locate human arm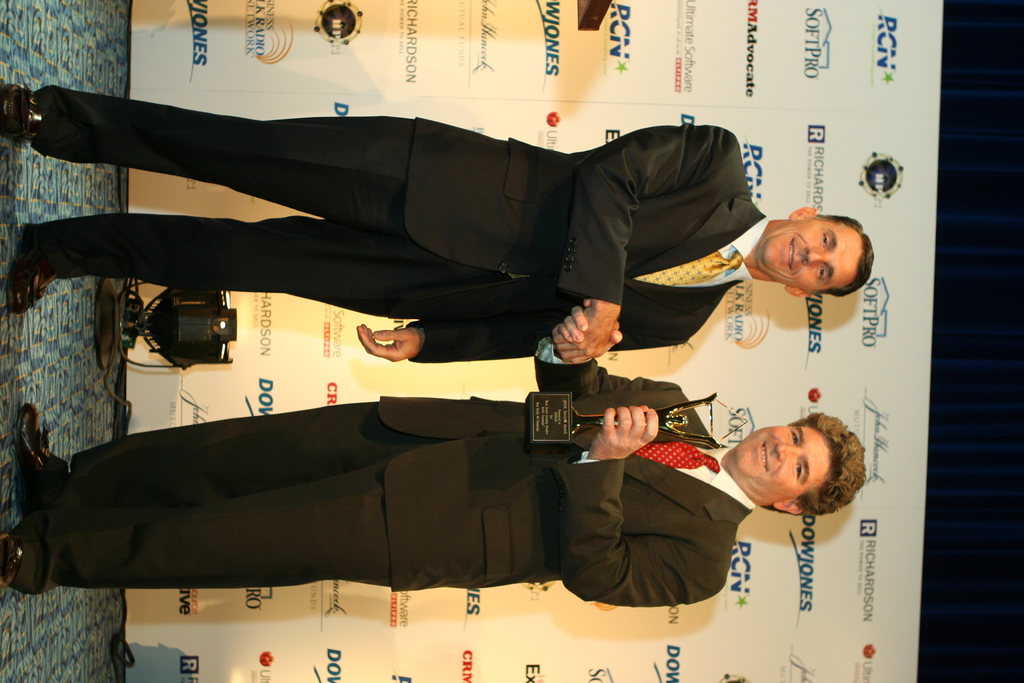
<bbox>532, 298, 684, 400</bbox>
